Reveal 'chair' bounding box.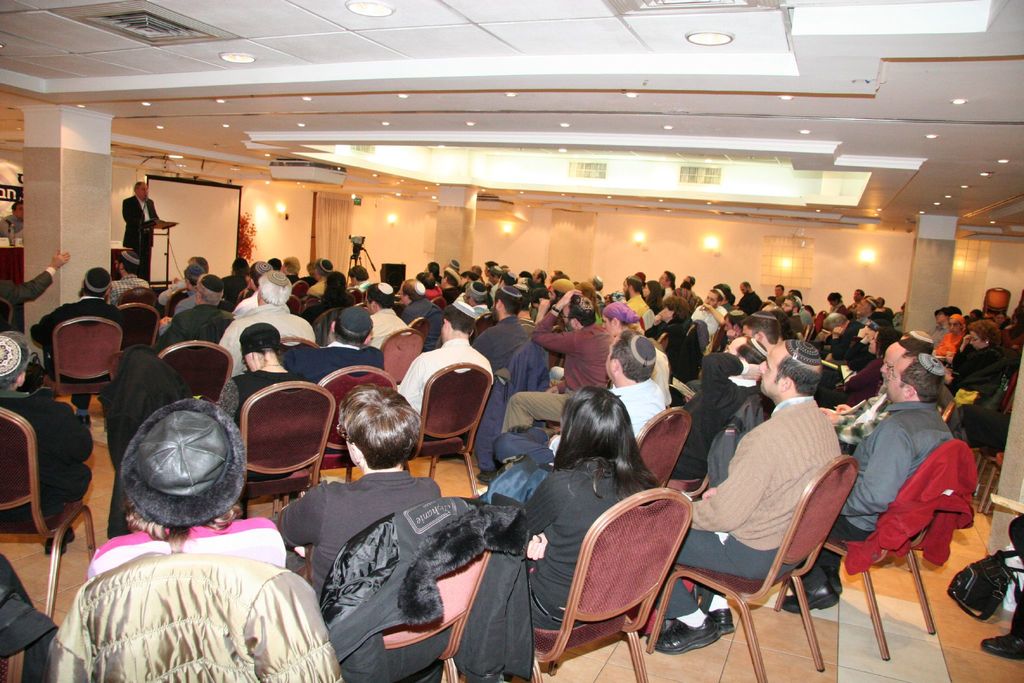
Revealed: box=[649, 452, 865, 682].
